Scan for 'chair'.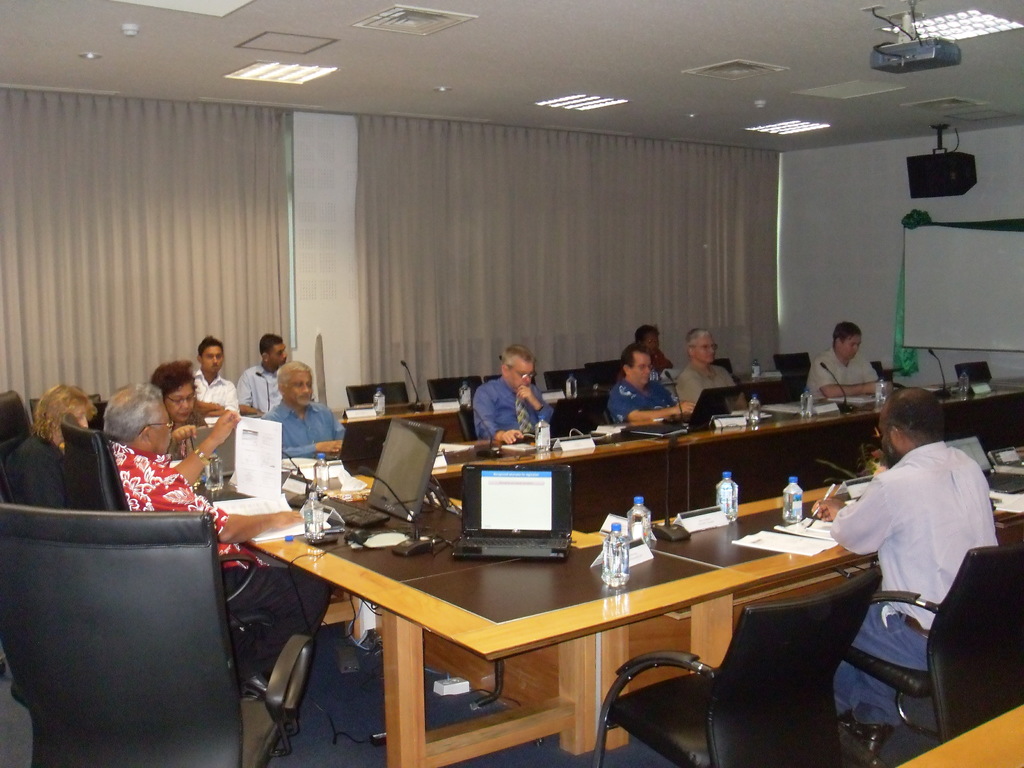
Scan result: [left=428, top=376, right=481, bottom=400].
